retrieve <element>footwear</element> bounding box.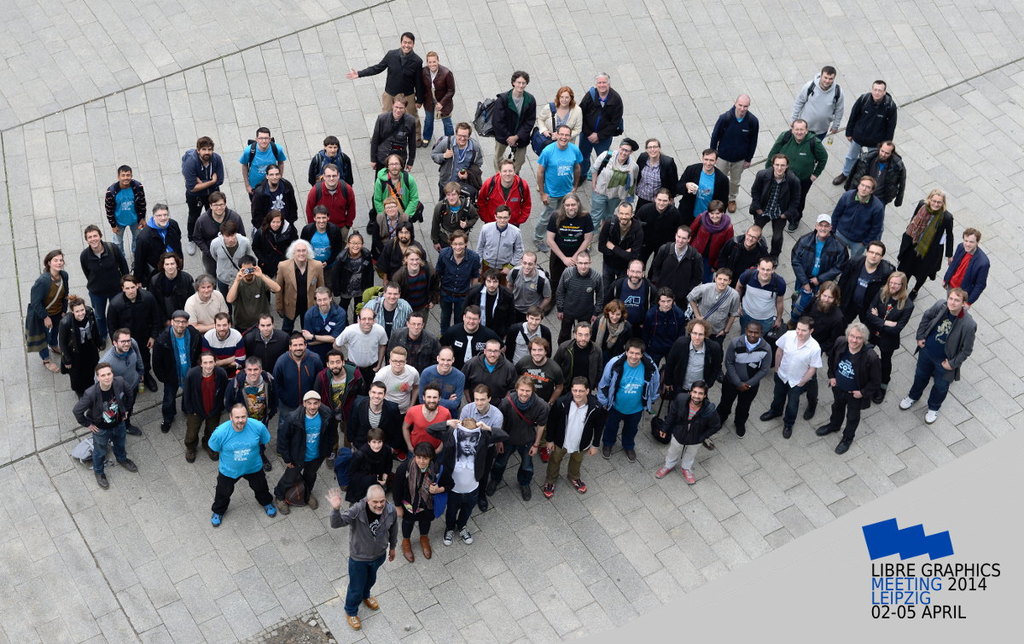
Bounding box: box(262, 453, 269, 472).
